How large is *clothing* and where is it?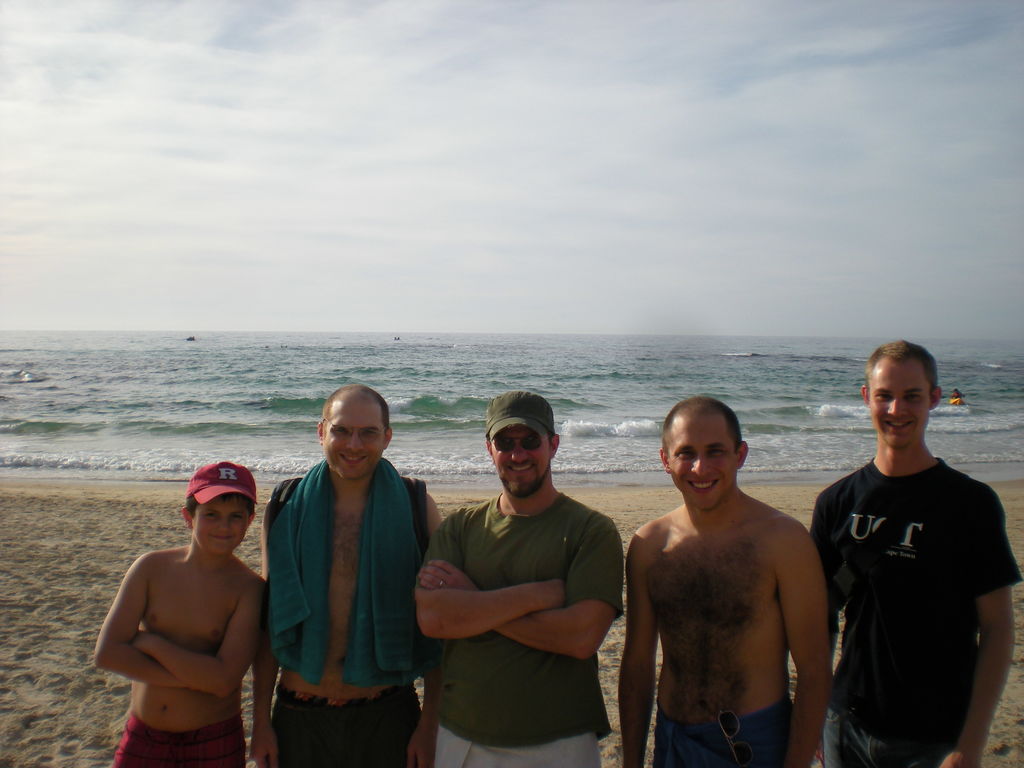
Bounding box: x1=255, y1=457, x2=425, y2=767.
